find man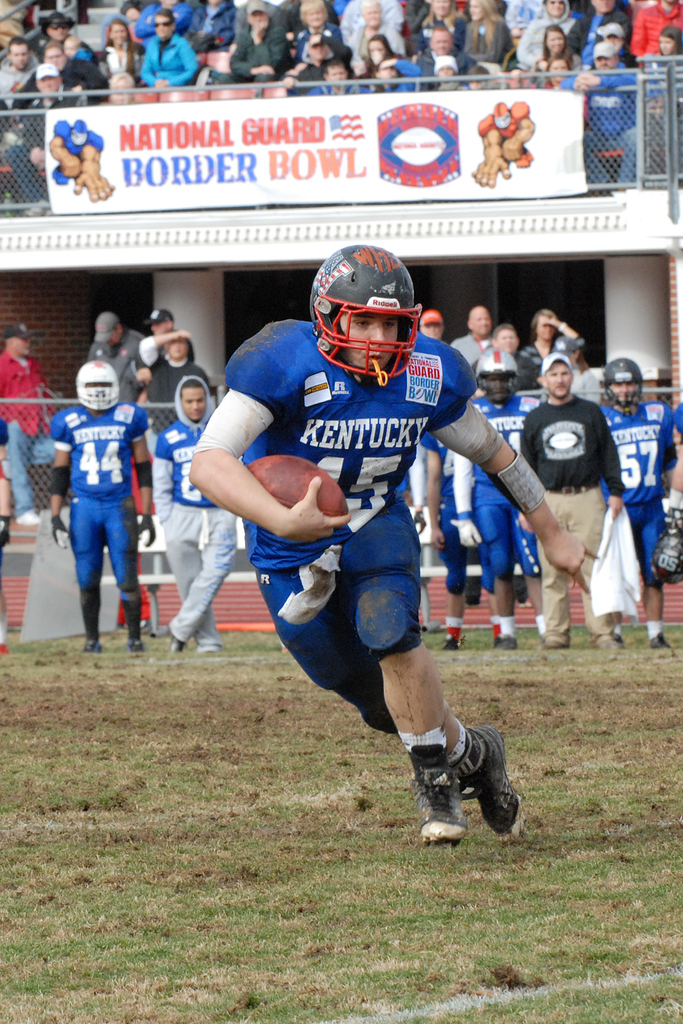
detection(138, 328, 211, 455)
